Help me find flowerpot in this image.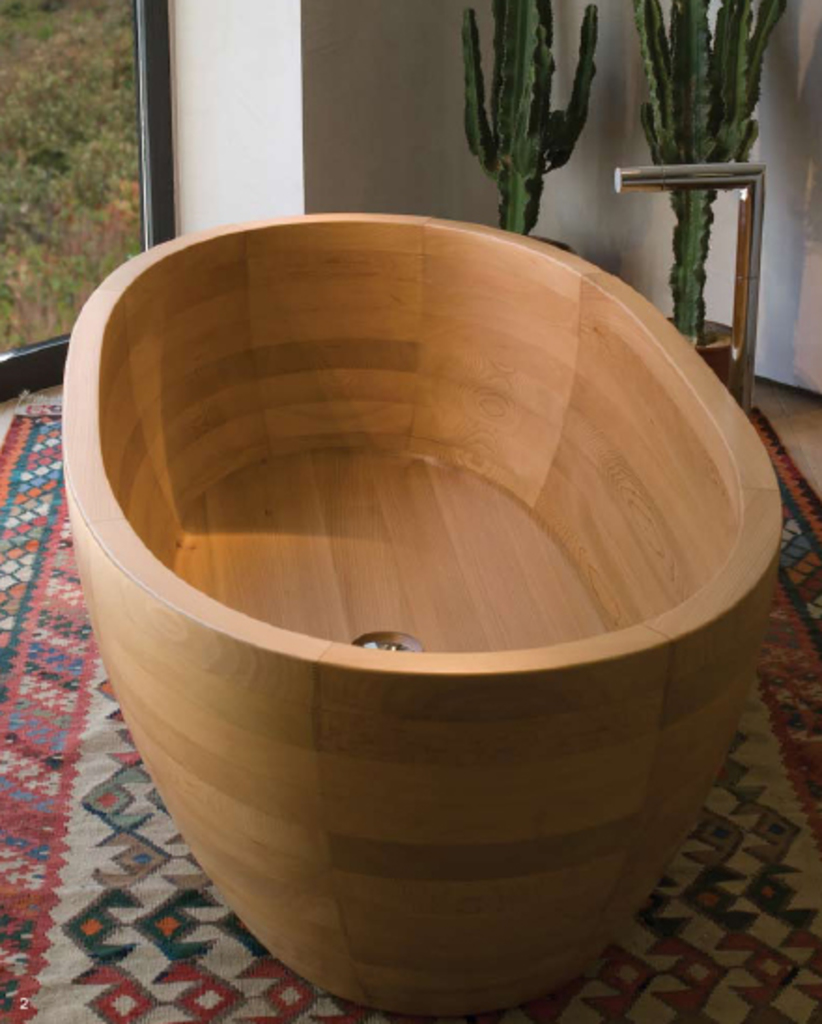
Found it: detection(665, 316, 732, 385).
